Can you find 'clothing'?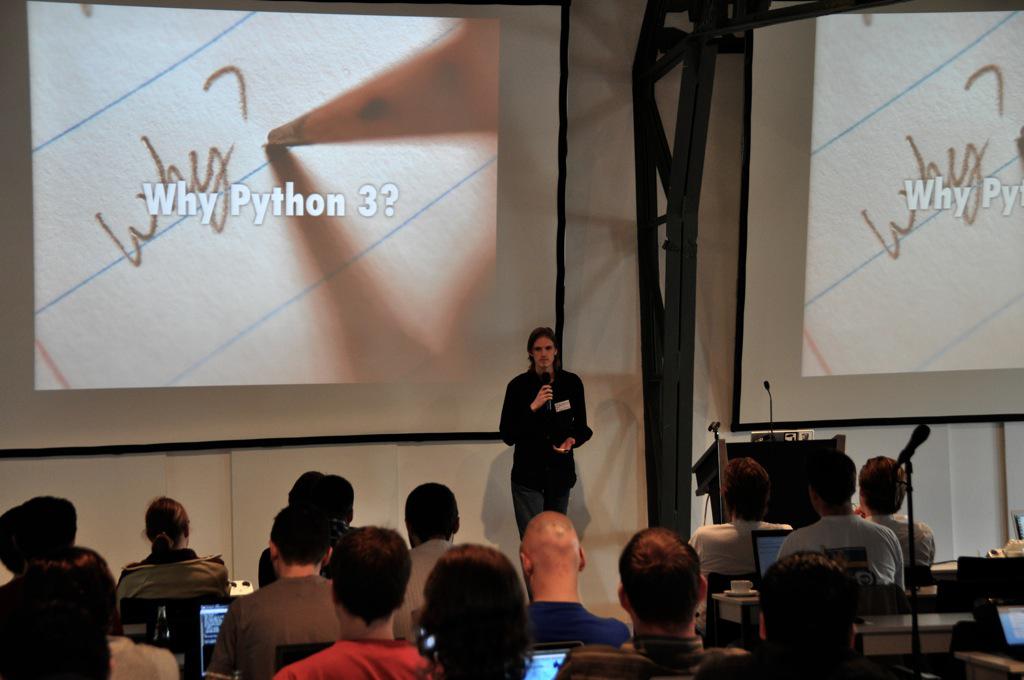
Yes, bounding box: 277,636,446,679.
